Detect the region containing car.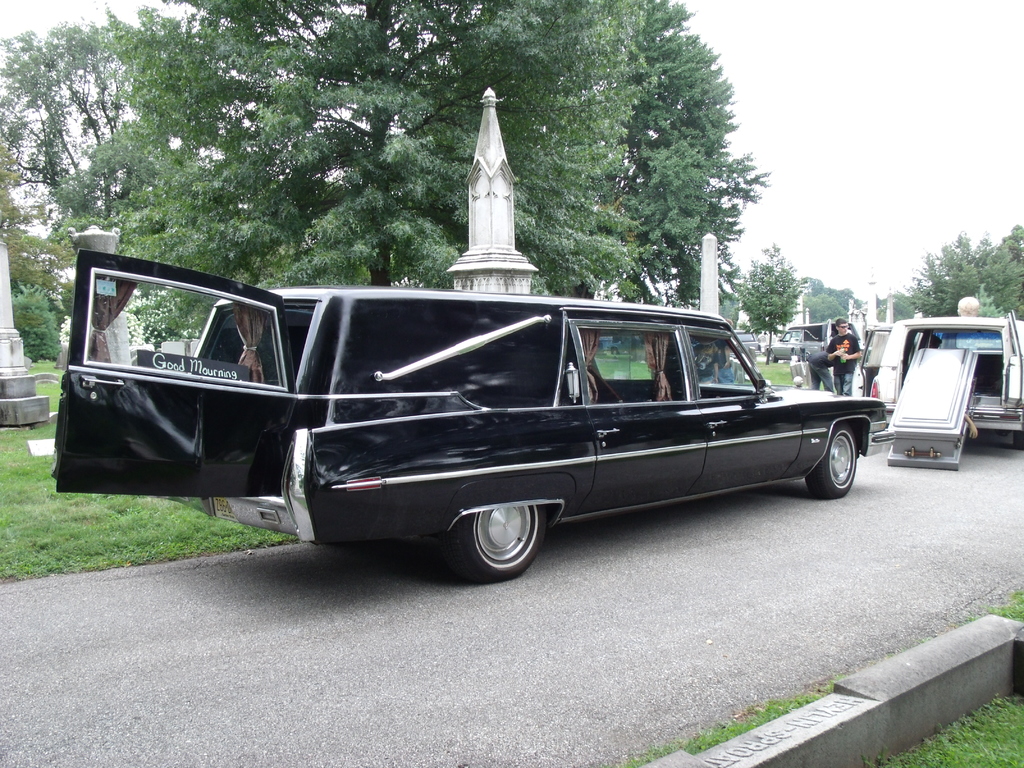
852, 310, 1023, 449.
